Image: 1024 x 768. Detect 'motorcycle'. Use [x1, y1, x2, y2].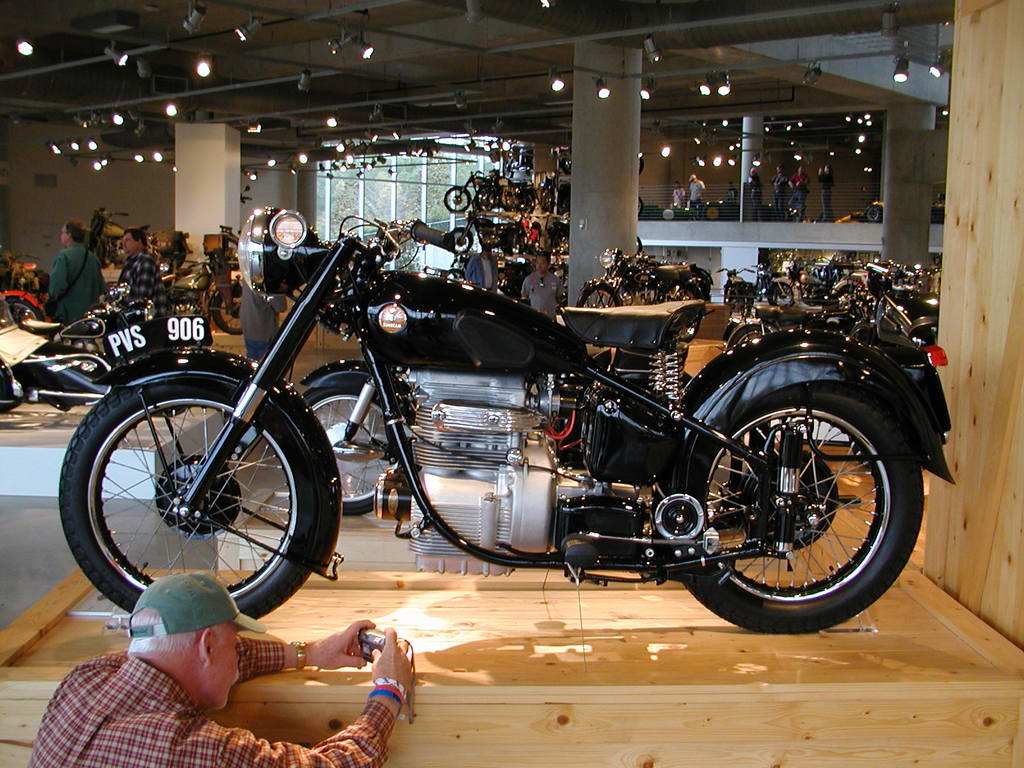
[300, 359, 415, 522].
